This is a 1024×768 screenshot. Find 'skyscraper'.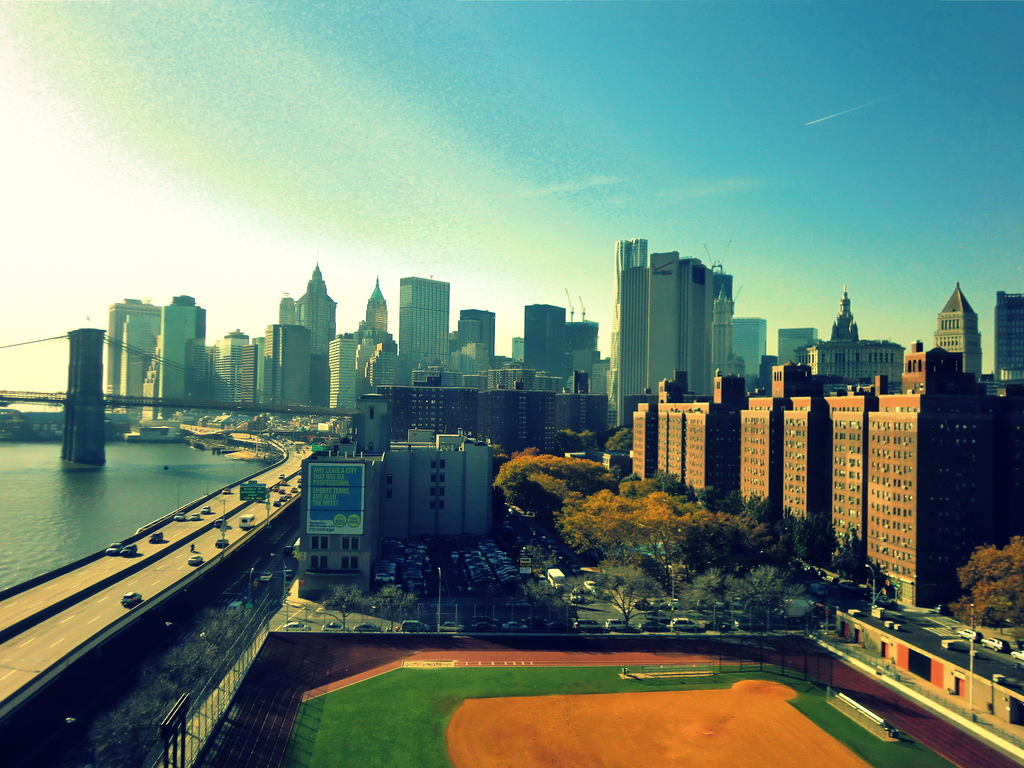
Bounding box: [x1=681, y1=255, x2=711, y2=402].
